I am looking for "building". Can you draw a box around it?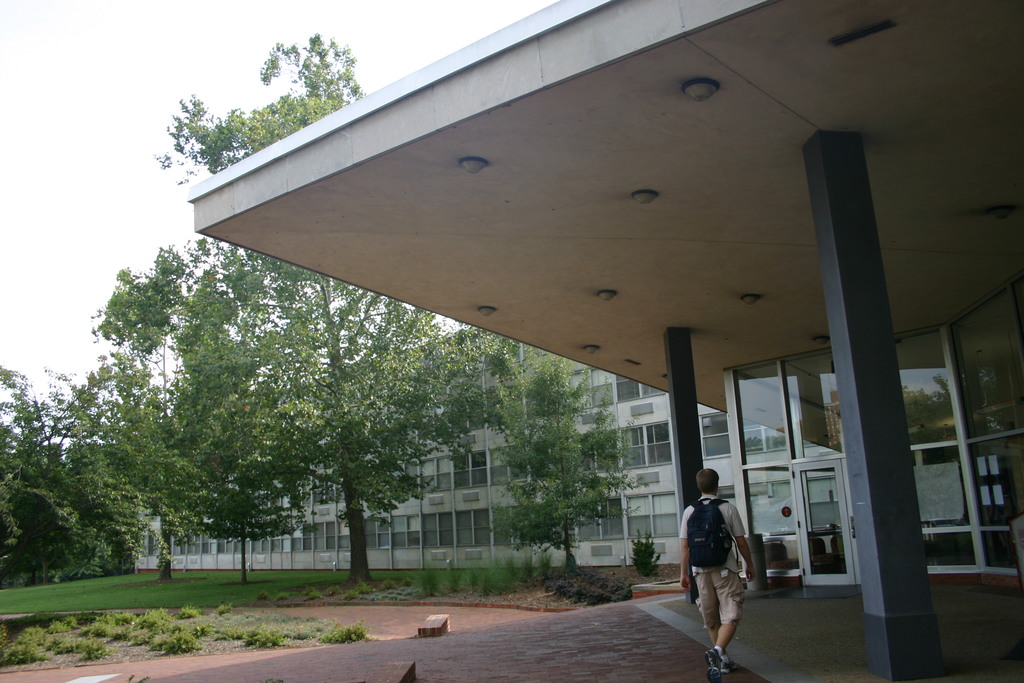
Sure, the bounding box is select_region(134, 331, 1023, 569).
